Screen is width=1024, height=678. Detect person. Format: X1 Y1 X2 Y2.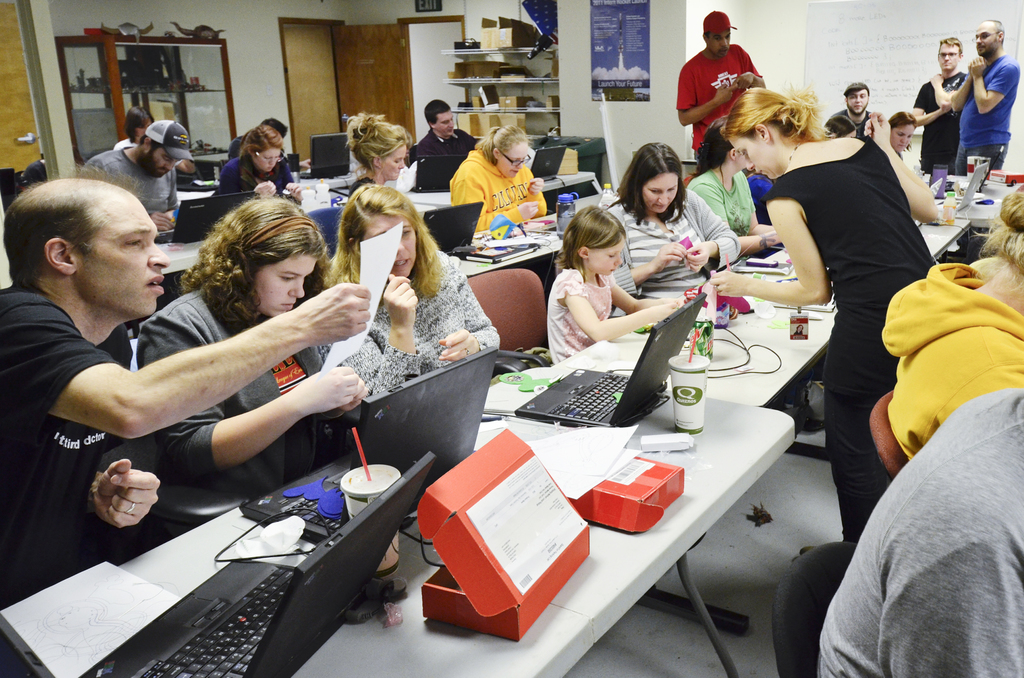
604 140 742 305.
